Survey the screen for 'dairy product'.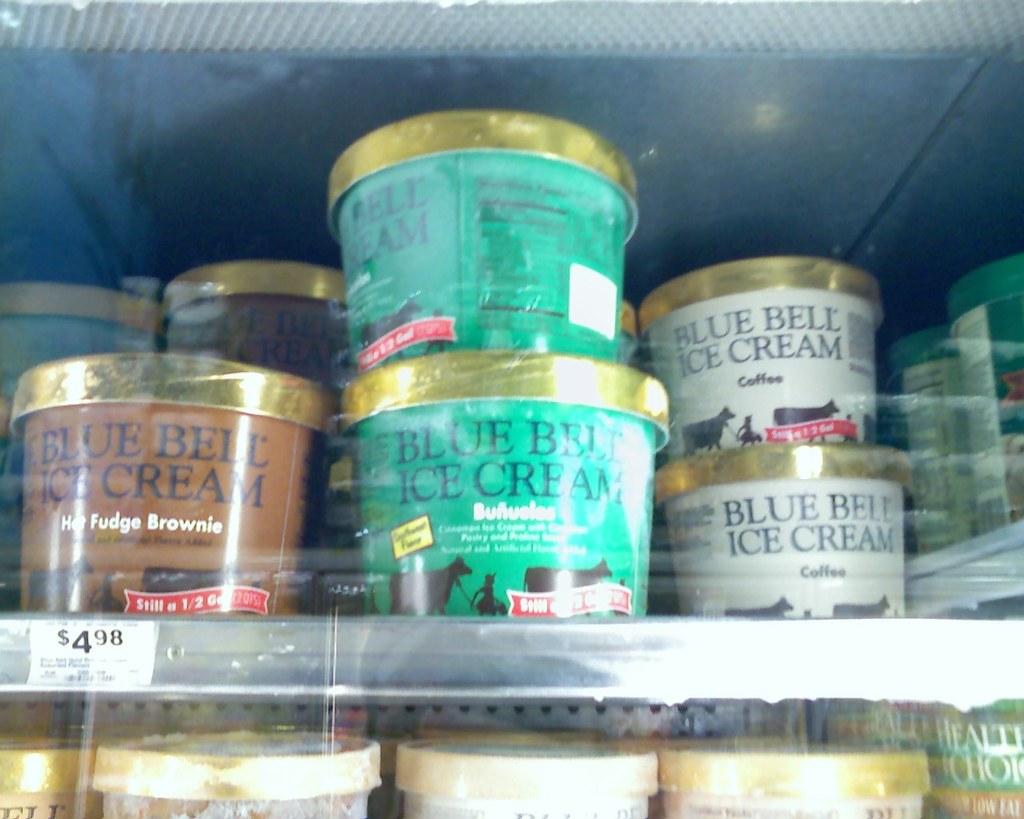
Survey found: locate(93, 694, 494, 818).
